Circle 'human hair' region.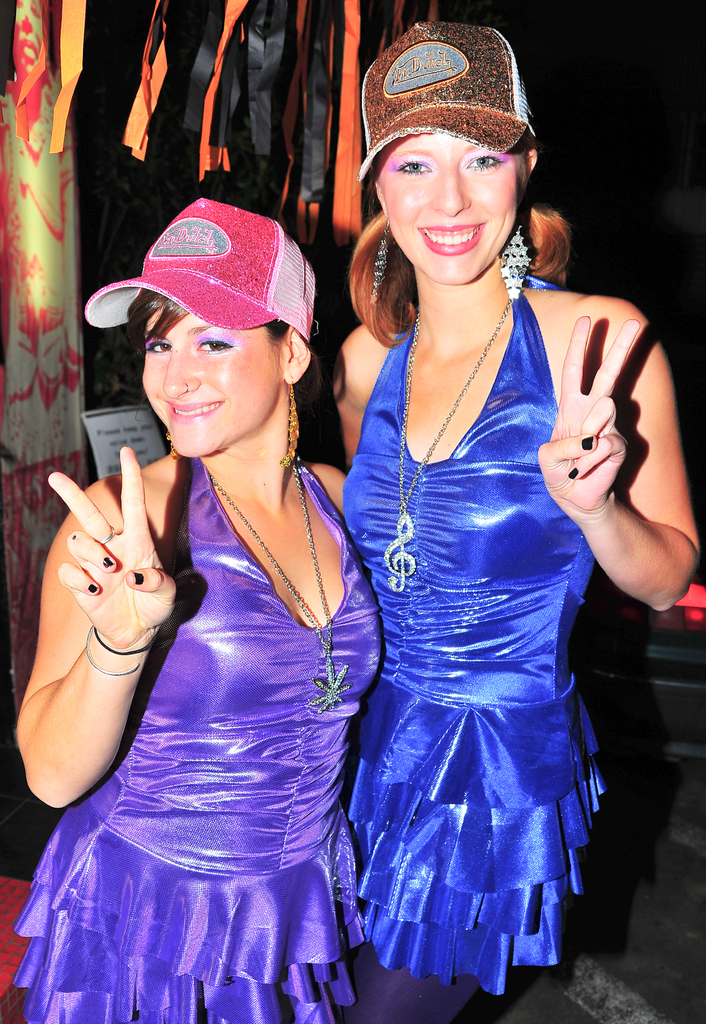
Region: bbox=(344, 203, 576, 358).
